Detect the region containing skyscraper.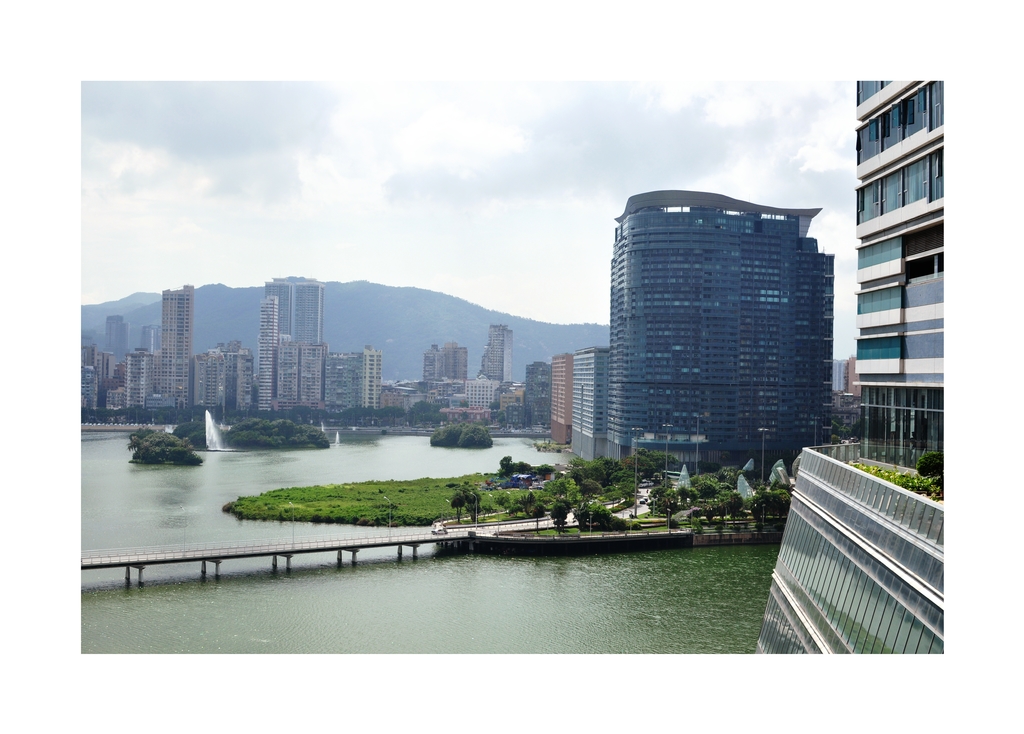
(326, 351, 368, 408).
